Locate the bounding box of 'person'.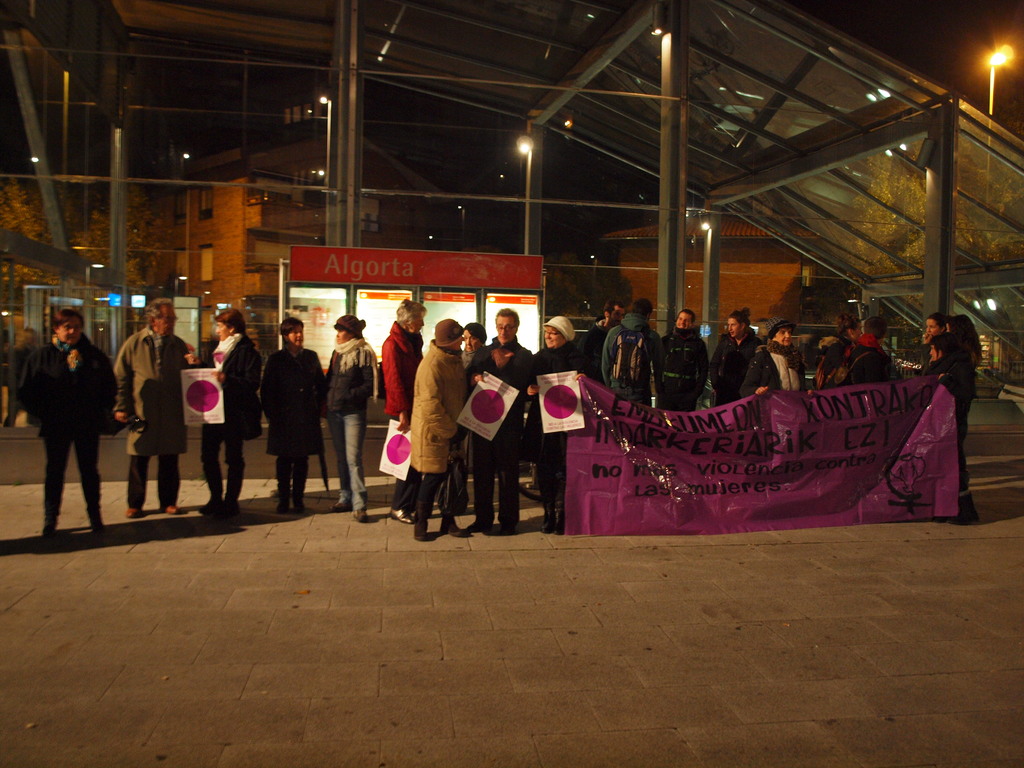
Bounding box: {"x1": 112, "y1": 301, "x2": 191, "y2": 515}.
